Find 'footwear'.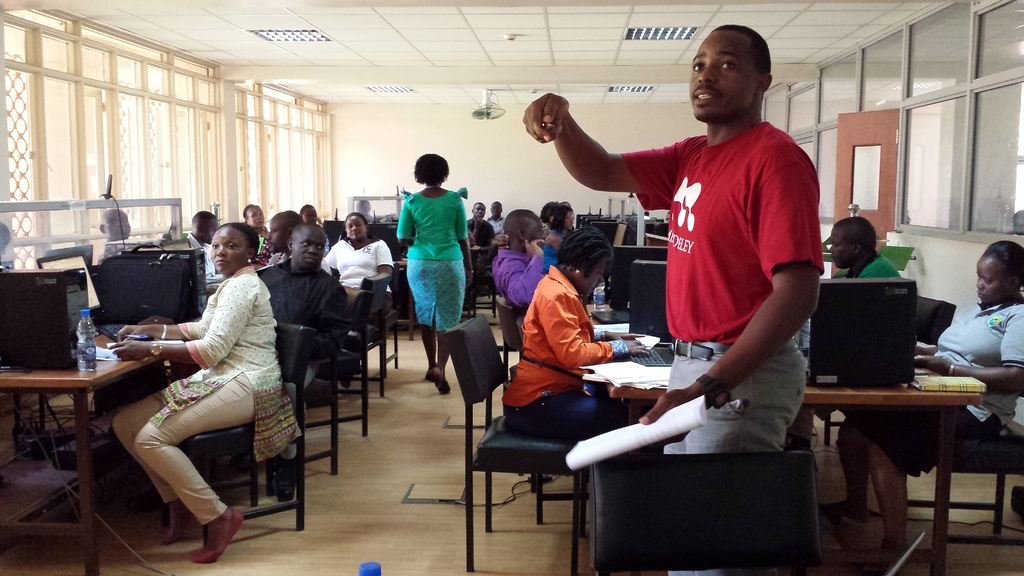
[x1=196, y1=502, x2=246, y2=561].
